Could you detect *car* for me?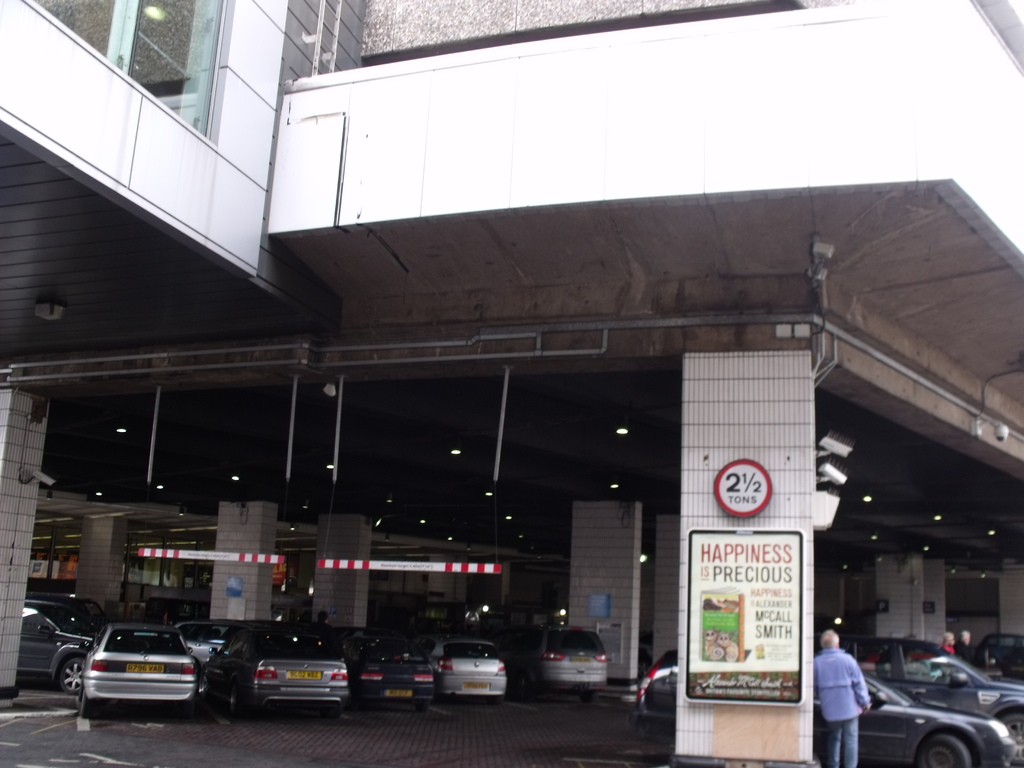
Detection result: (left=412, top=631, right=514, bottom=698).
